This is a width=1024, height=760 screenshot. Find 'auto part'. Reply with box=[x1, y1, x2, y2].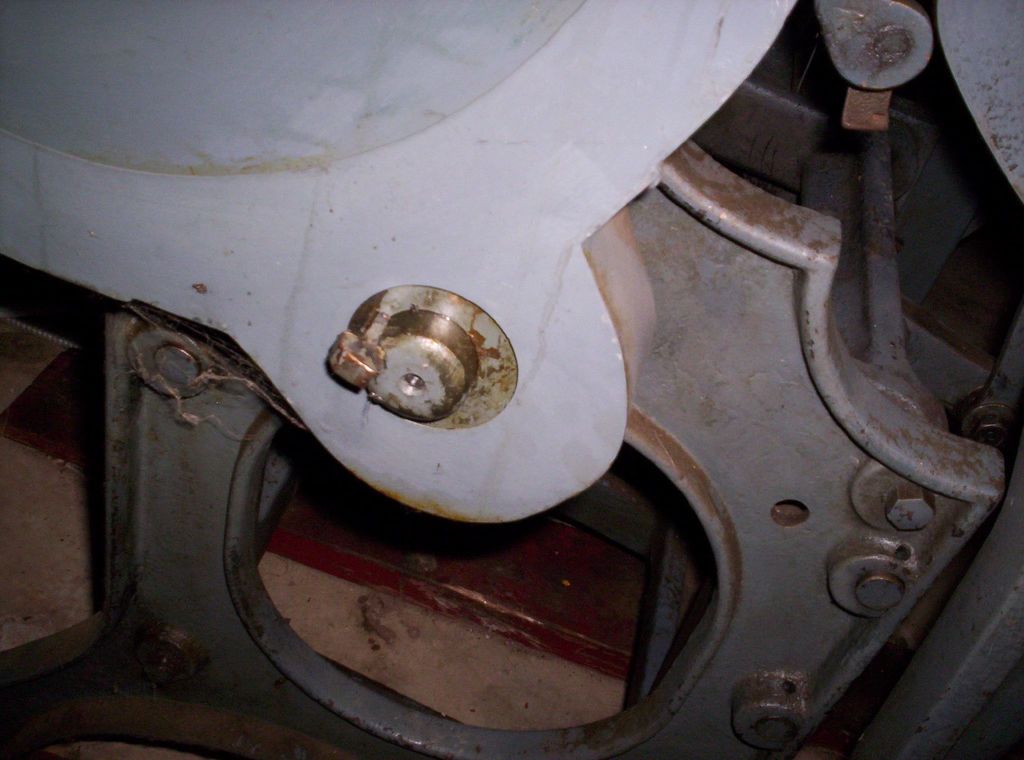
box=[90, 74, 1023, 740].
